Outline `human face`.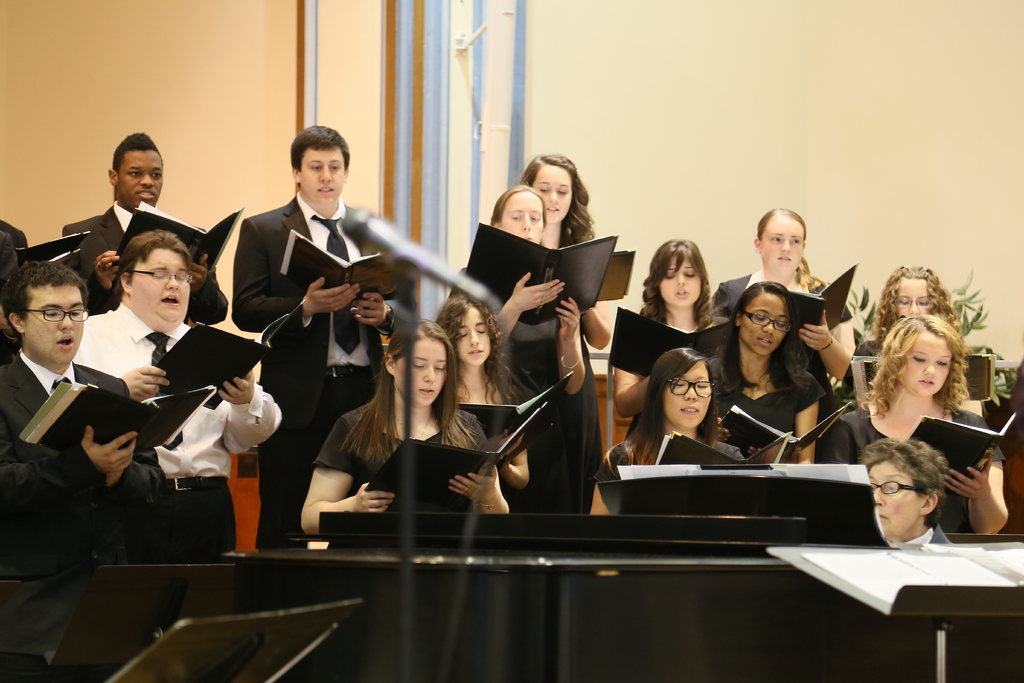
Outline: box=[391, 337, 449, 406].
